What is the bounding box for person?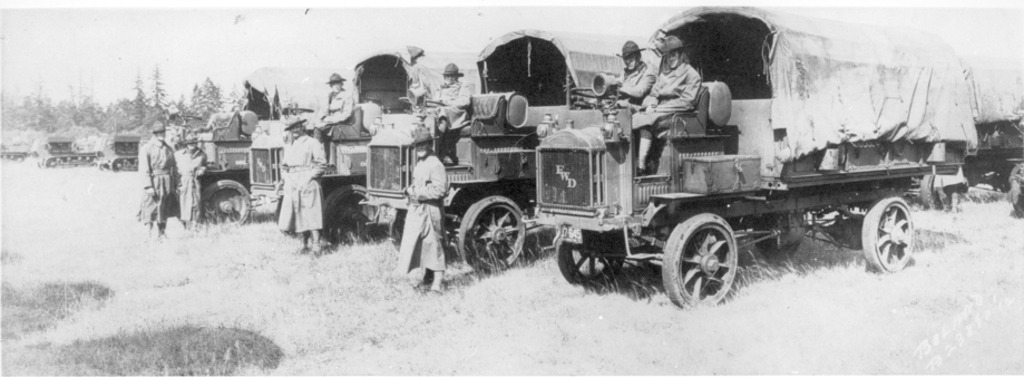
pyautogui.locateOnScreen(130, 128, 179, 230).
